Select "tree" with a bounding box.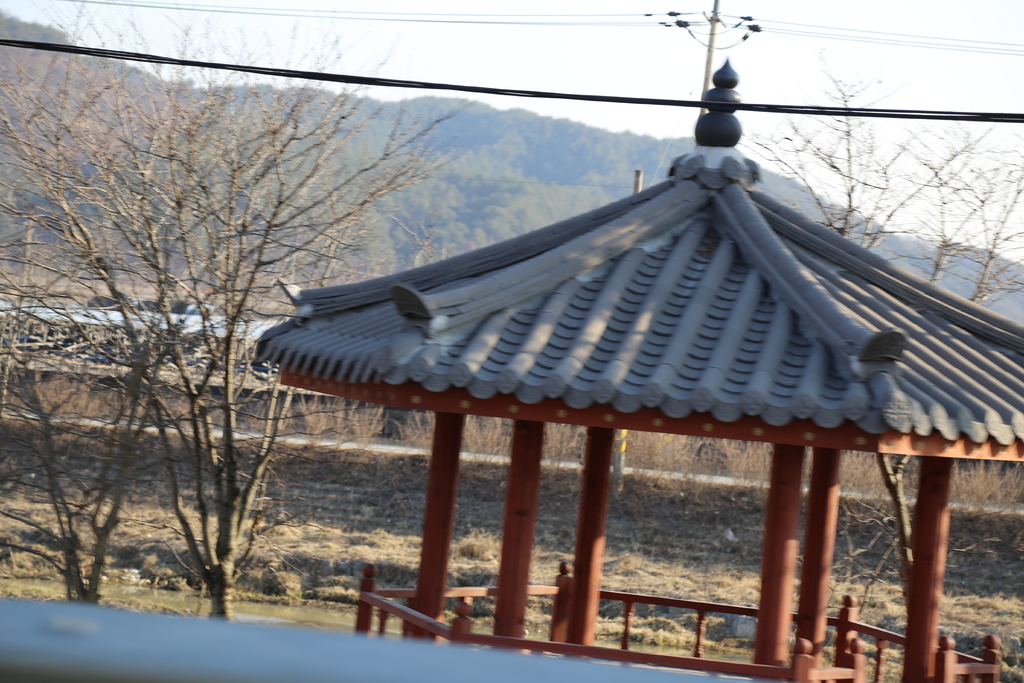
748:72:1023:680.
